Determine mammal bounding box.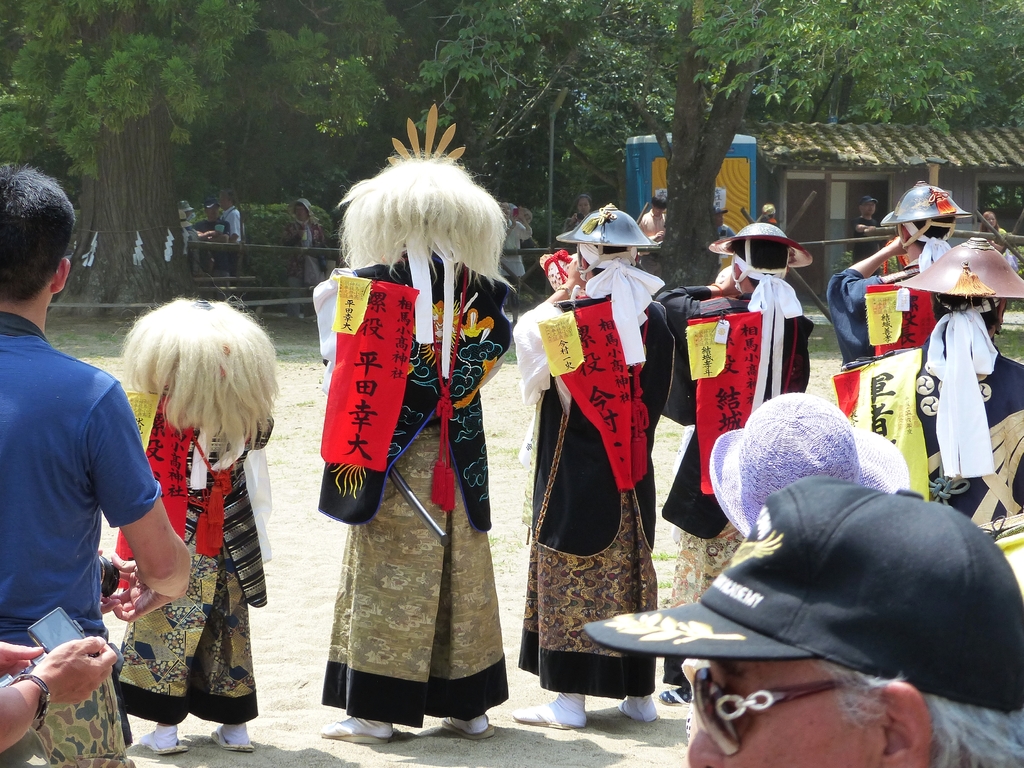
Determined: detection(660, 223, 815, 704).
